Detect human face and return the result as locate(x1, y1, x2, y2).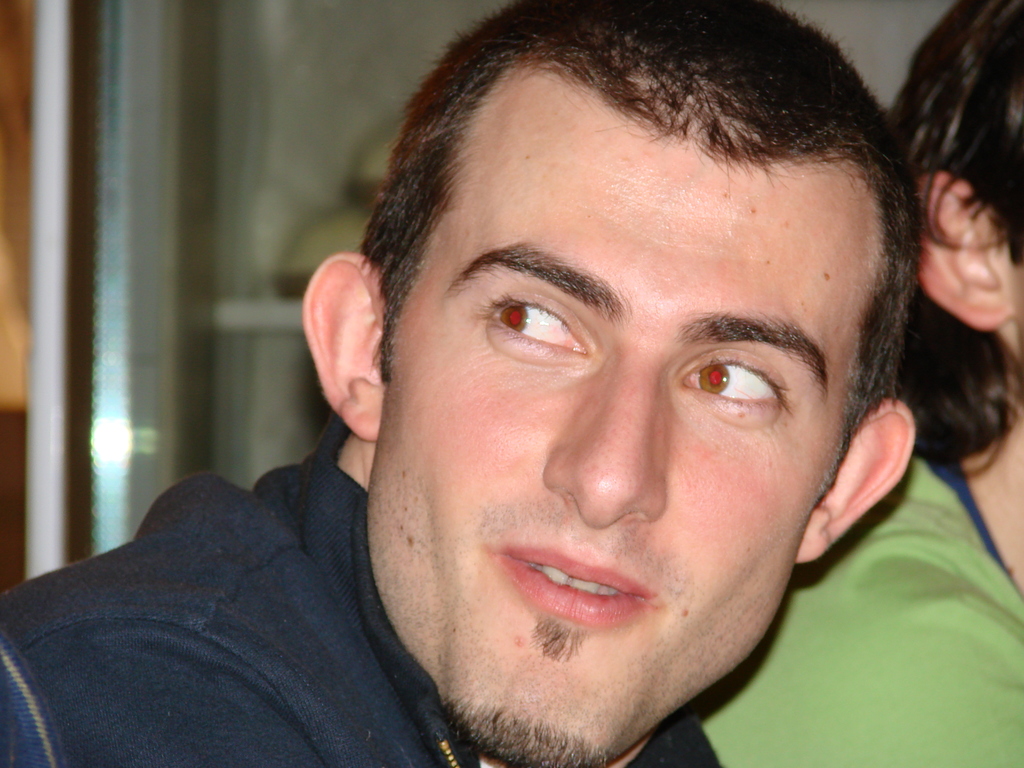
locate(366, 106, 854, 767).
